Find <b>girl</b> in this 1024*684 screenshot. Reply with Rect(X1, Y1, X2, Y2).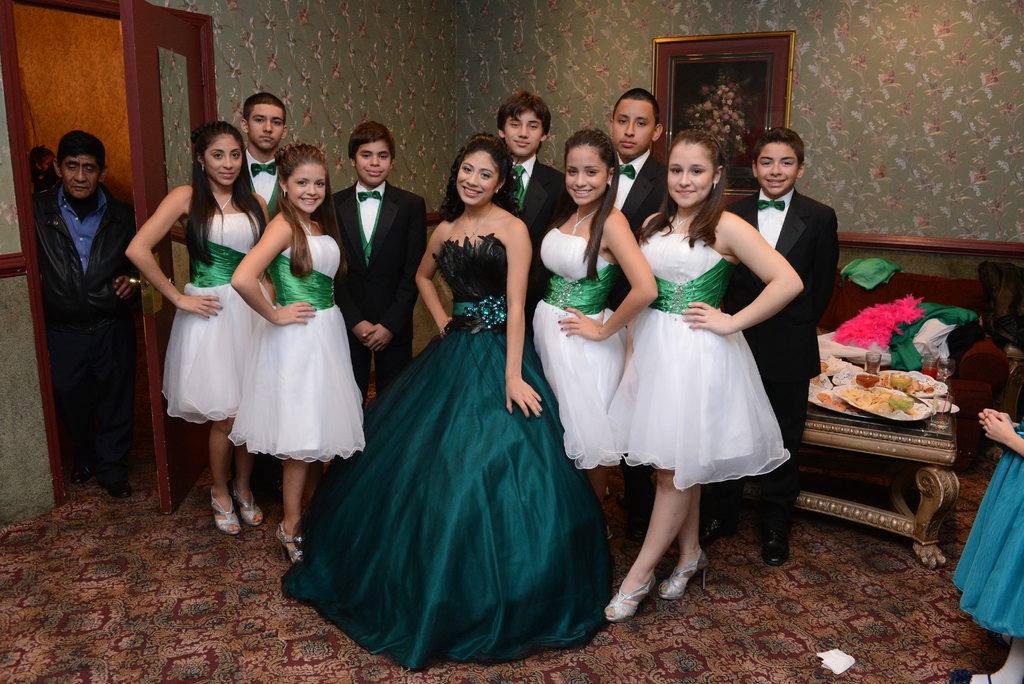
Rect(124, 120, 276, 530).
